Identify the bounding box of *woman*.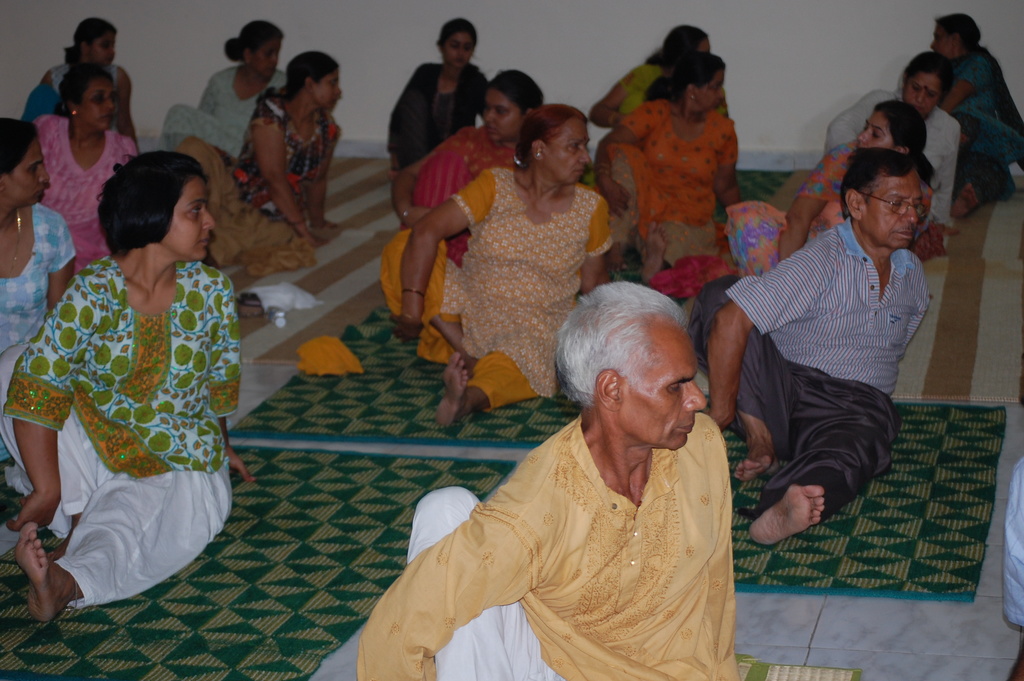
{"left": 387, "top": 69, "right": 543, "bottom": 267}.
